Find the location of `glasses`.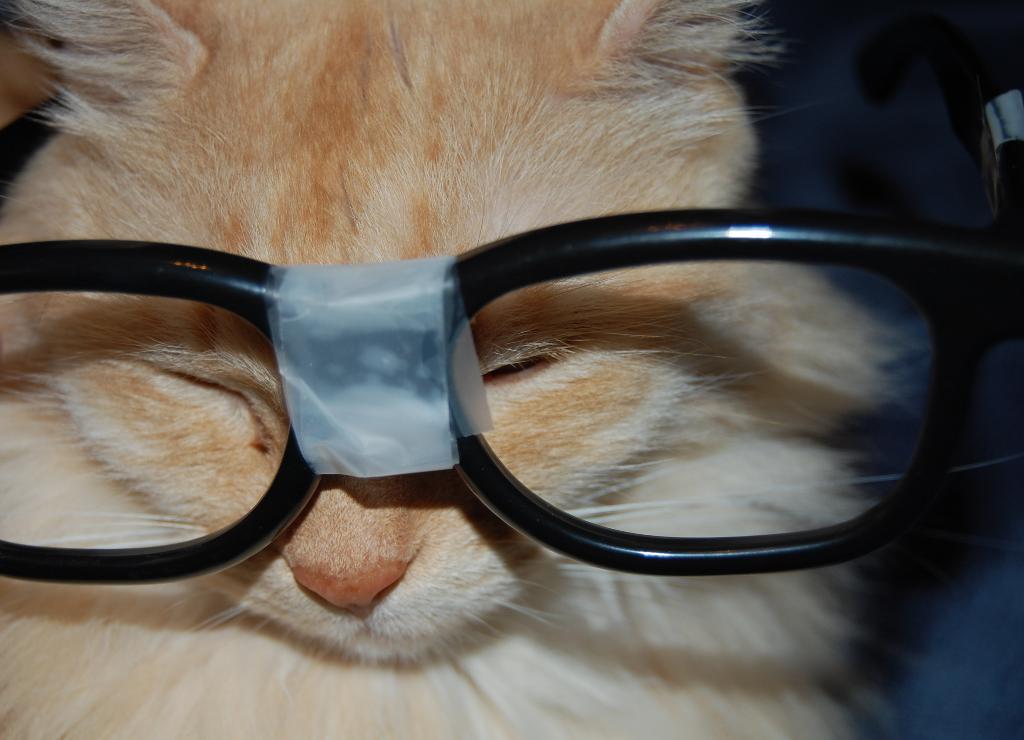
Location: 0/92/1021/588.
